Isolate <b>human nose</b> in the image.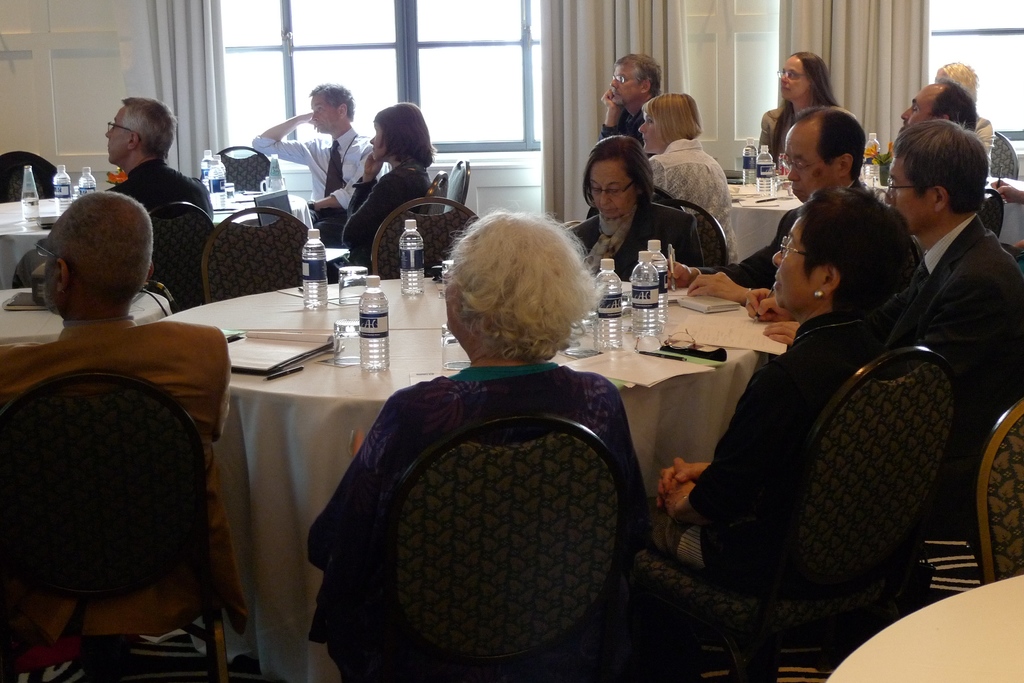
Isolated region: select_region(886, 186, 899, 204).
